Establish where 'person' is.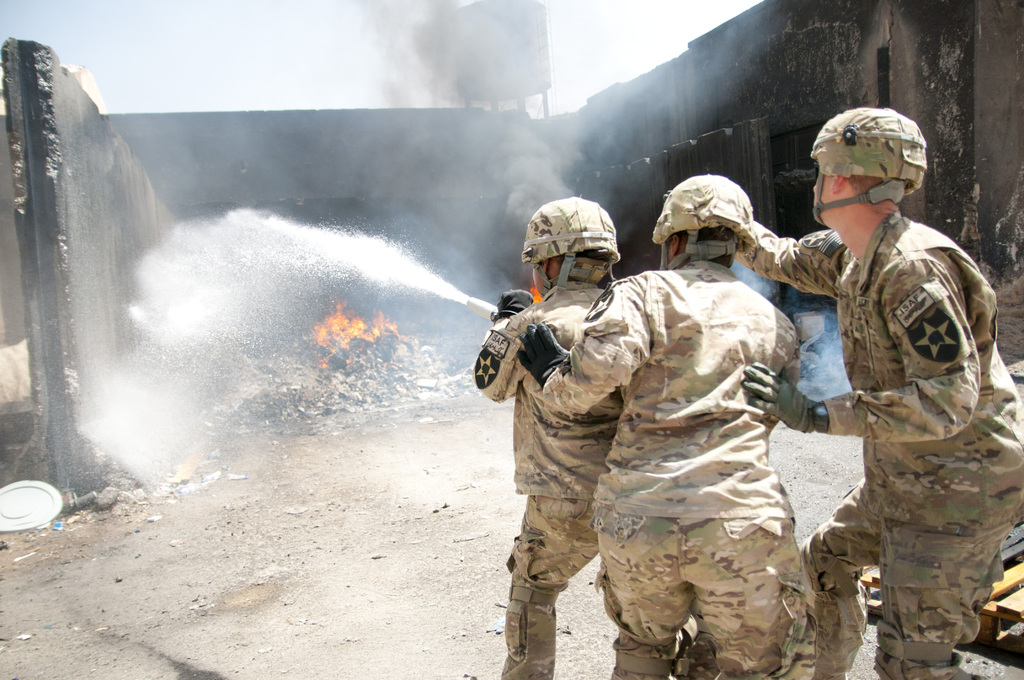
Established at box(735, 101, 1023, 679).
